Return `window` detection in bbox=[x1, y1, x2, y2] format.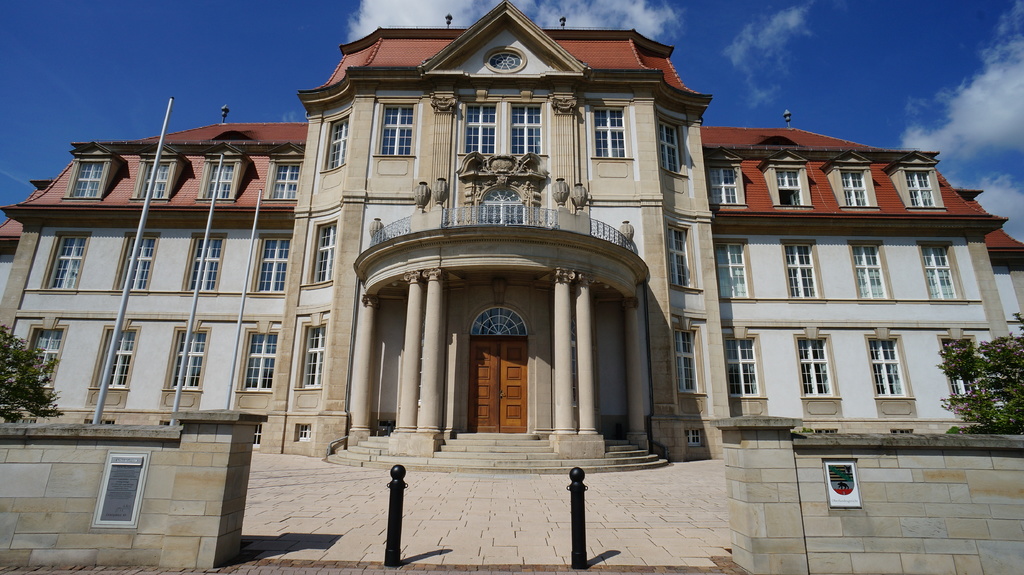
bbox=[658, 116, 685, 168].
